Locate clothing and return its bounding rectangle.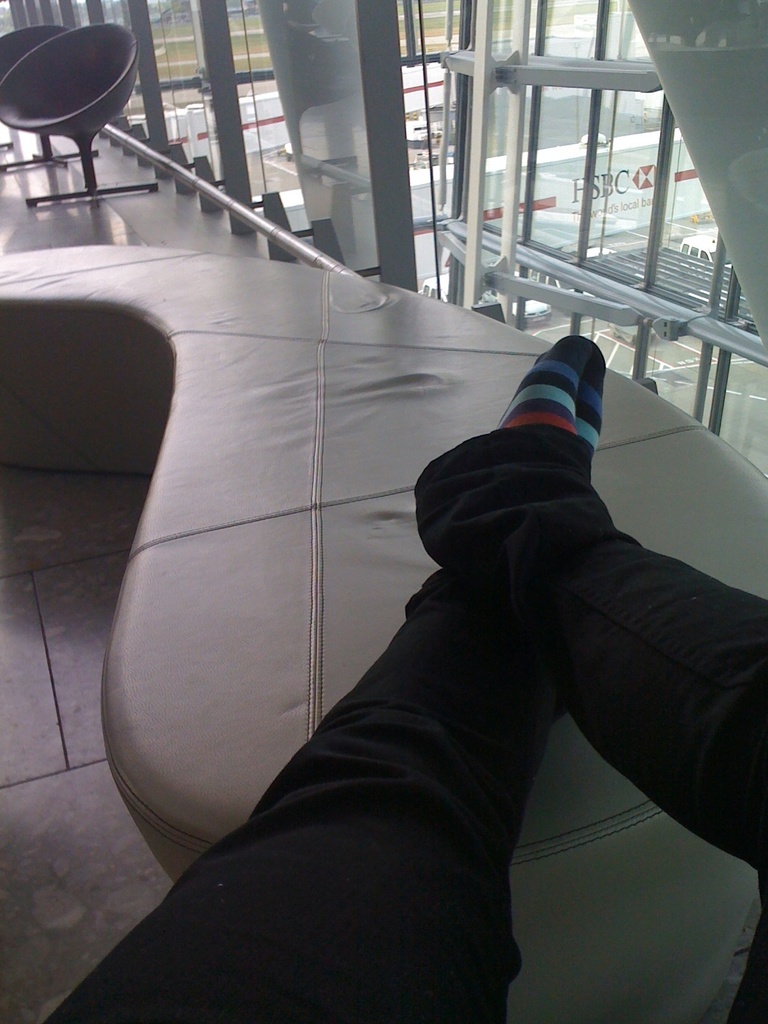
(45, 416, 767, 1023).
